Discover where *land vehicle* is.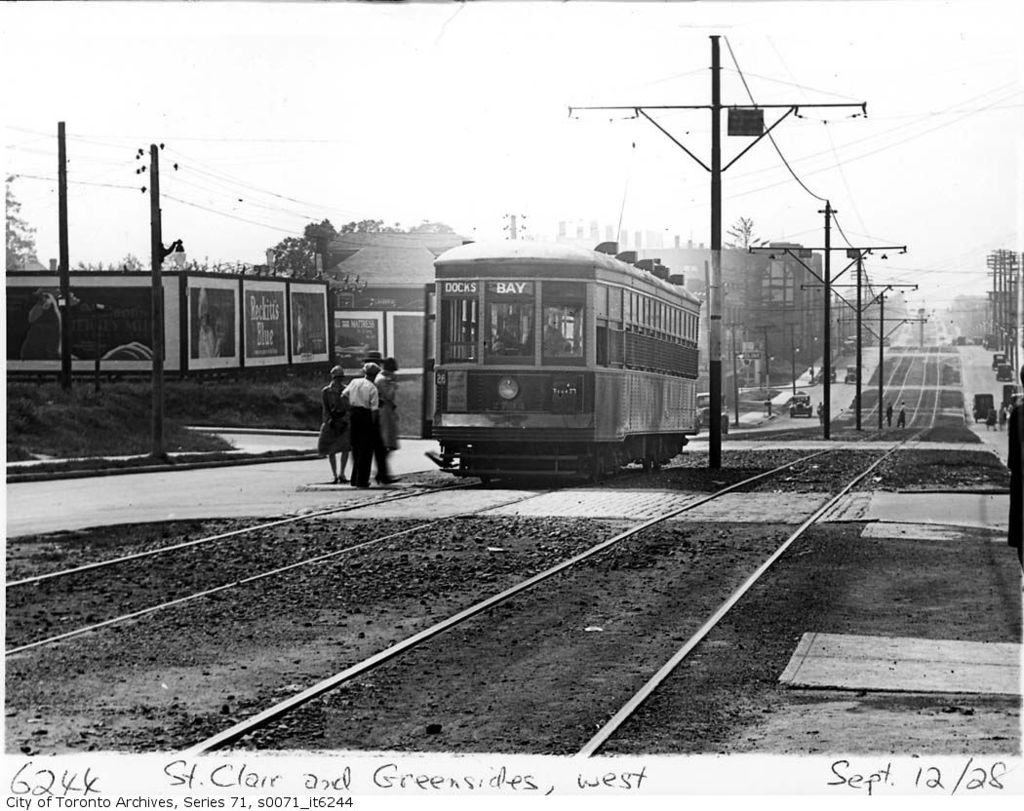
Discovered at x1=992, y1=360, x2=1011, y2=384.
